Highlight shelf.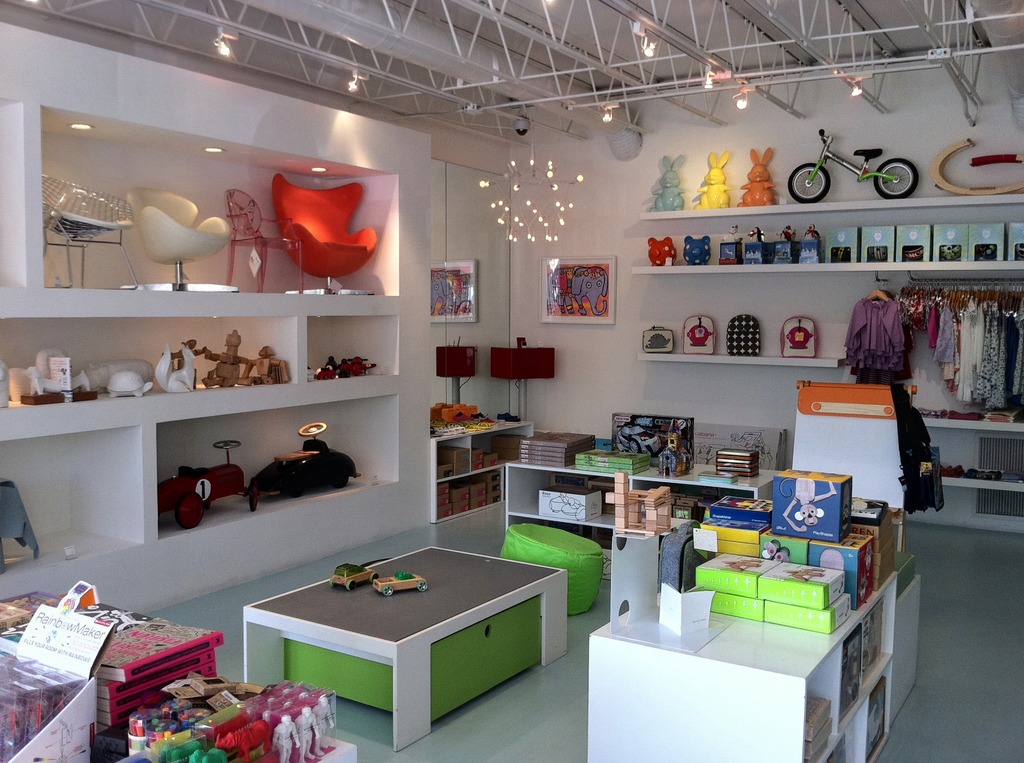
Highlighted region: box(501, 460, 780, 586).
